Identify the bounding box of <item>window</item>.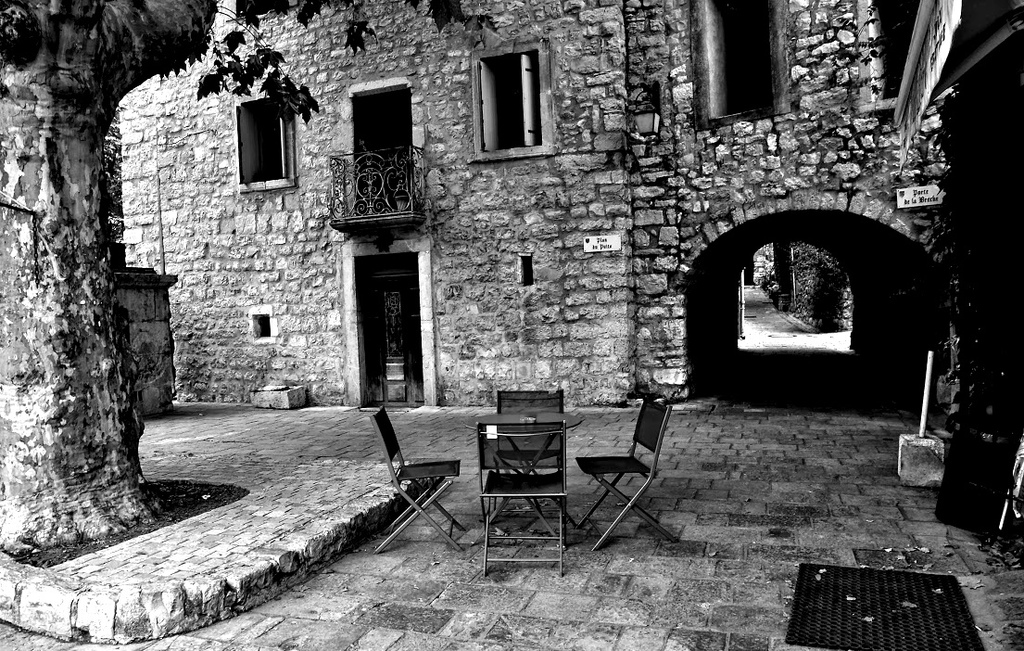
box(477, 37, 551, 155).
